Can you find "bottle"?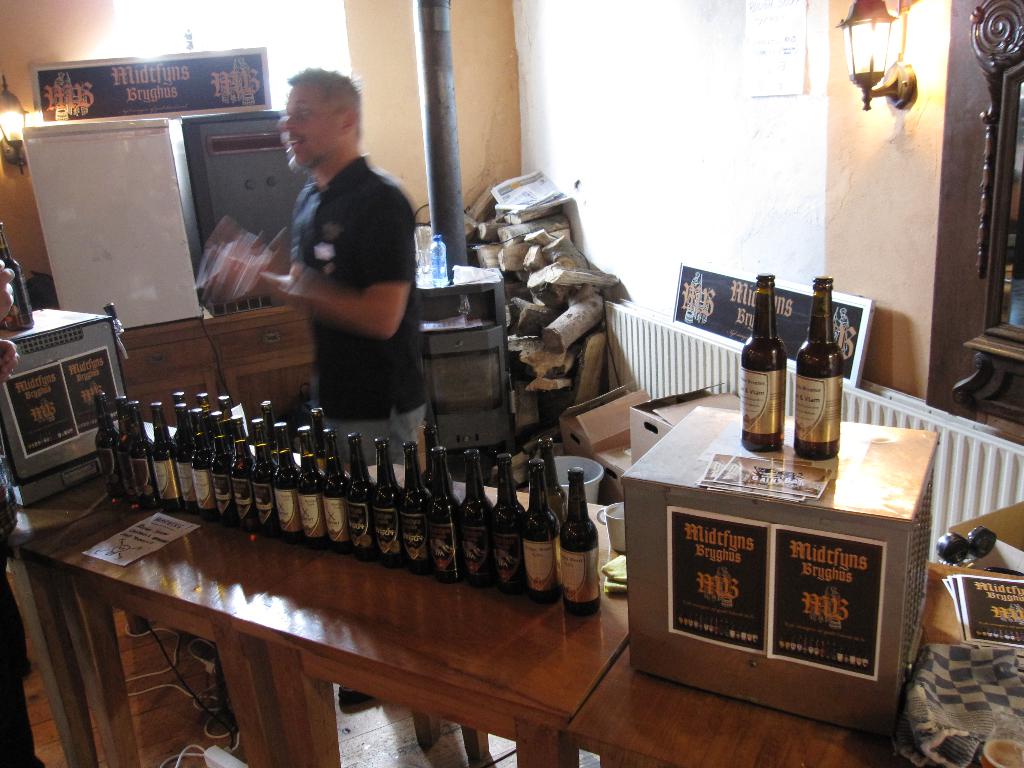
Yes, bounding box: x1=403, y1=442, x2=431, y2=572.
